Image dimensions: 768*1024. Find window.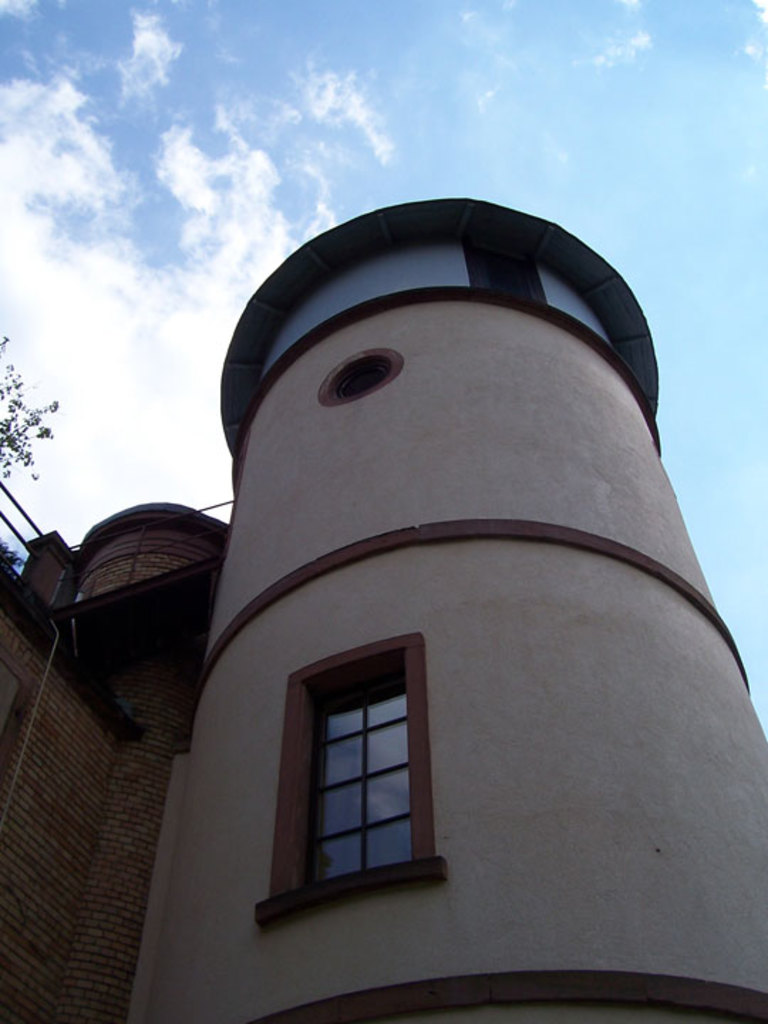
[left=260, top=636, right=447, bottom=924].
